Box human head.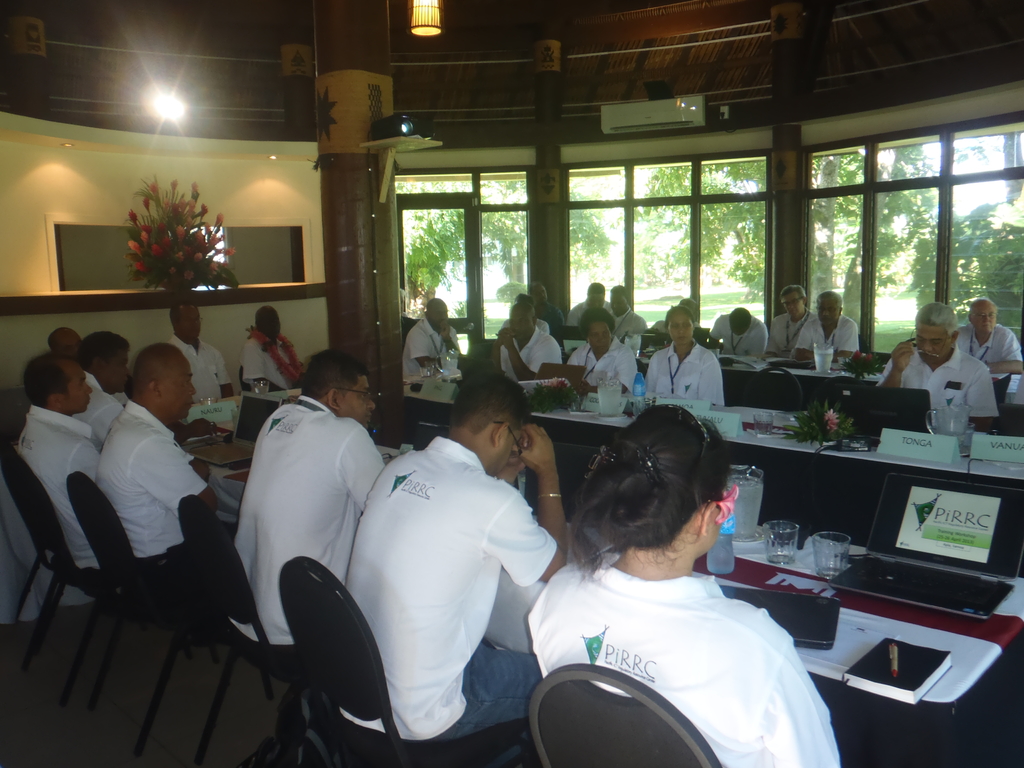
select_region(728, 306, 754, 338).
